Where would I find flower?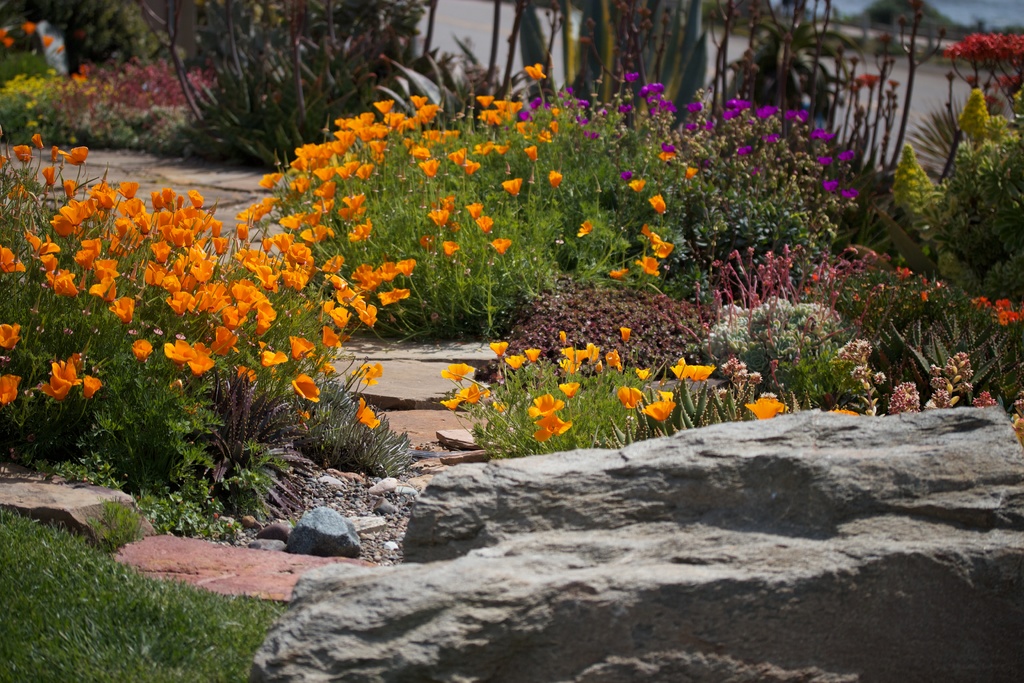
At Rect(501, 353, 525, 370).
